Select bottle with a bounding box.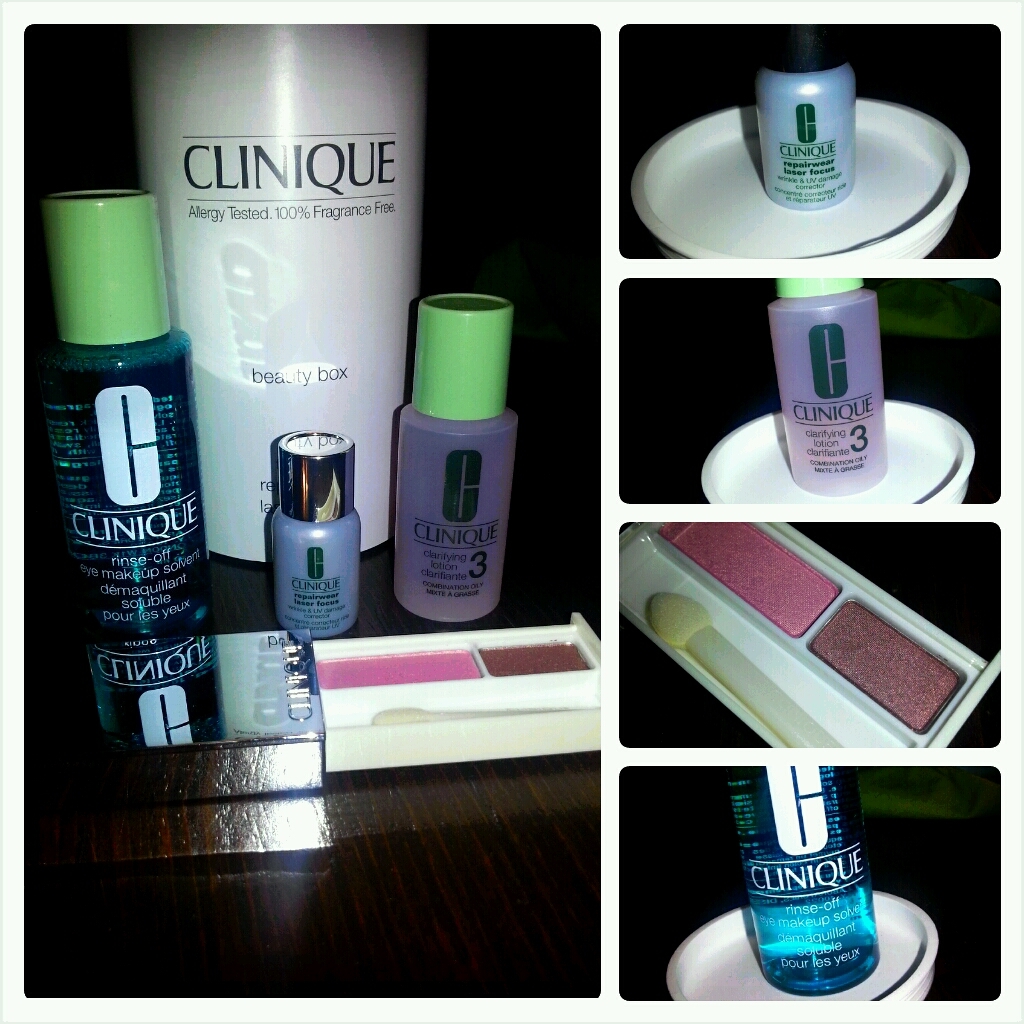
{"left": 754, "top": 26, "right": 857, "bottom": 214}.
